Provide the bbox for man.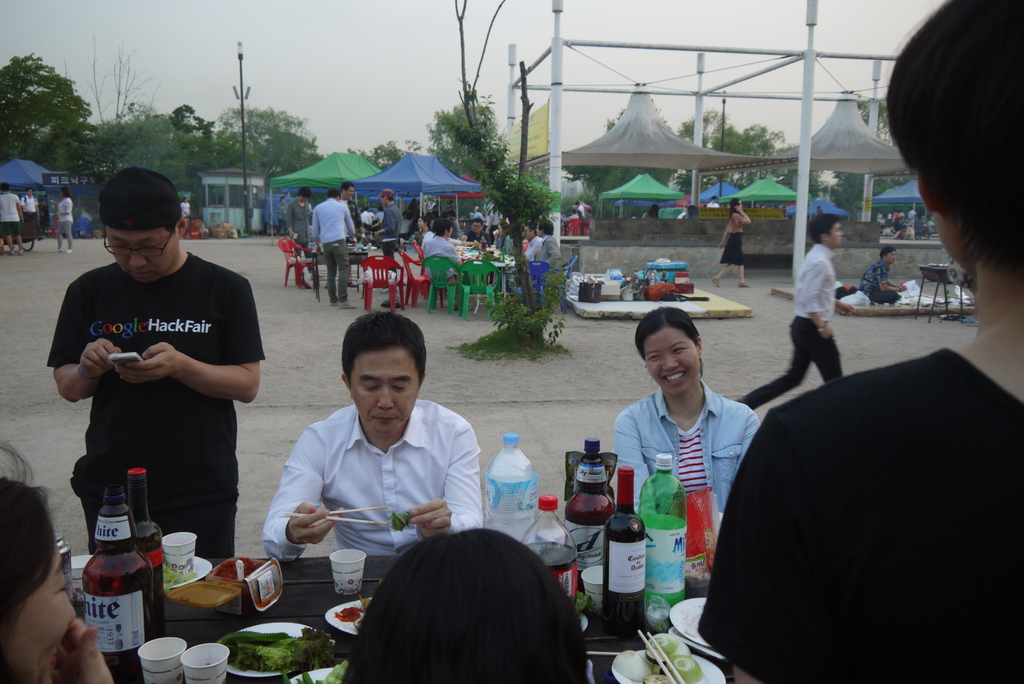
l=313, t=187, r=359, b=304.
